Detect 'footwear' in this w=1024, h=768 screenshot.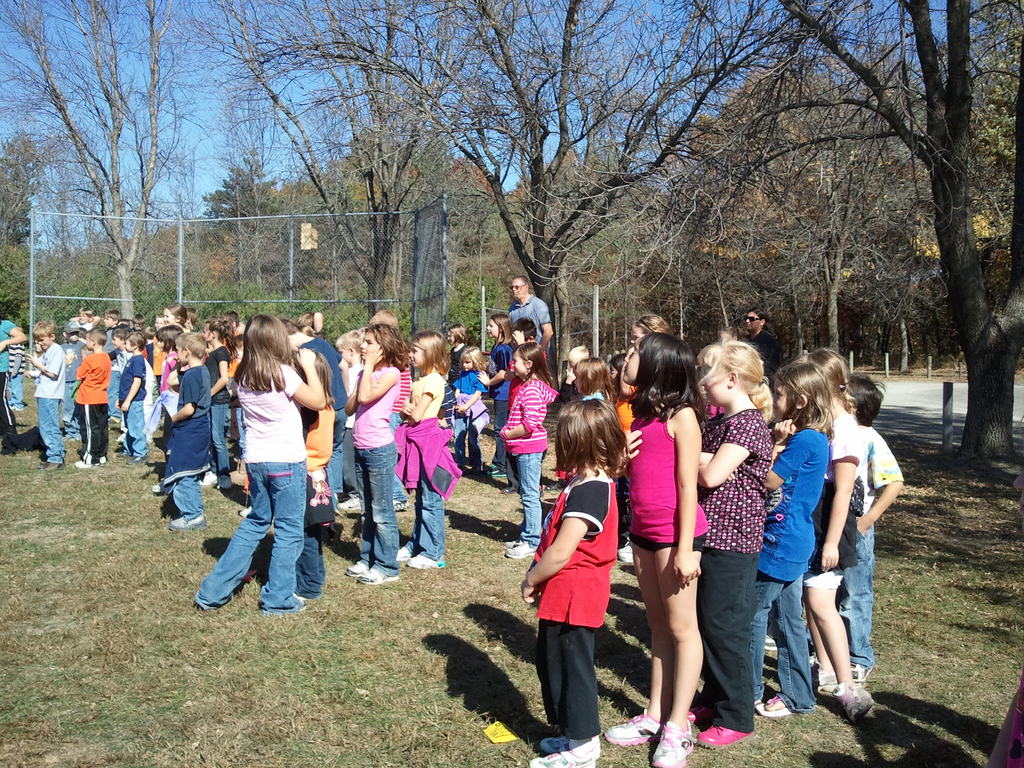
Detection: 756,692,795,719.
